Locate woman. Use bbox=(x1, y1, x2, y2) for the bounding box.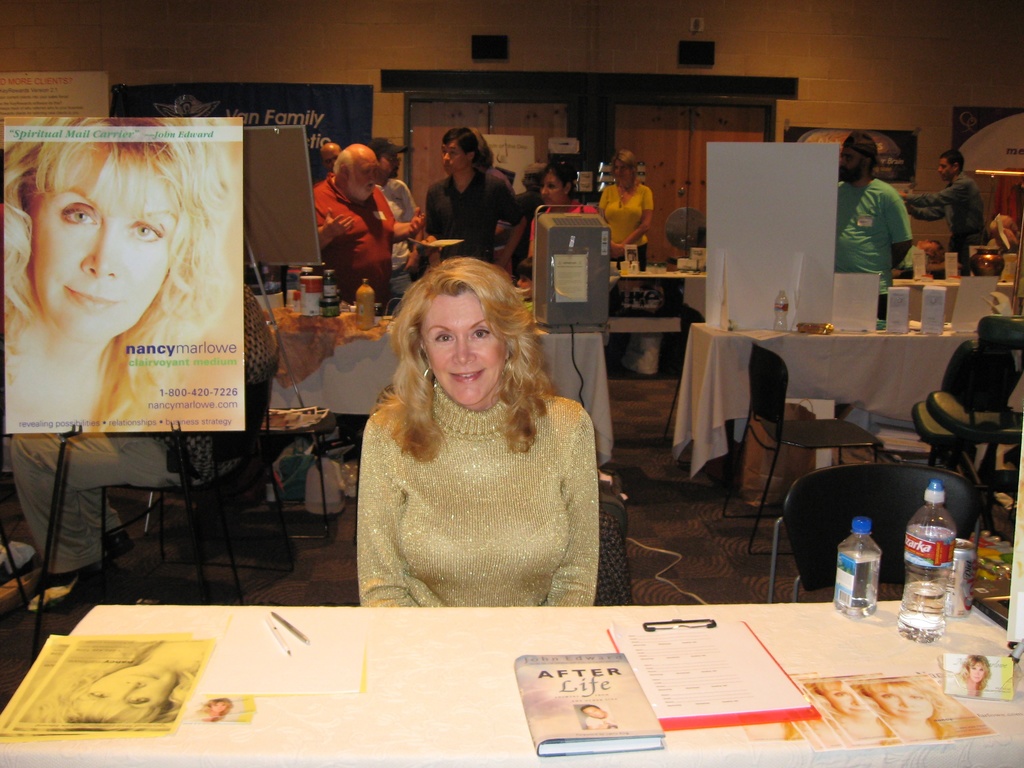
bbox=(321, 245, 626, 610).
